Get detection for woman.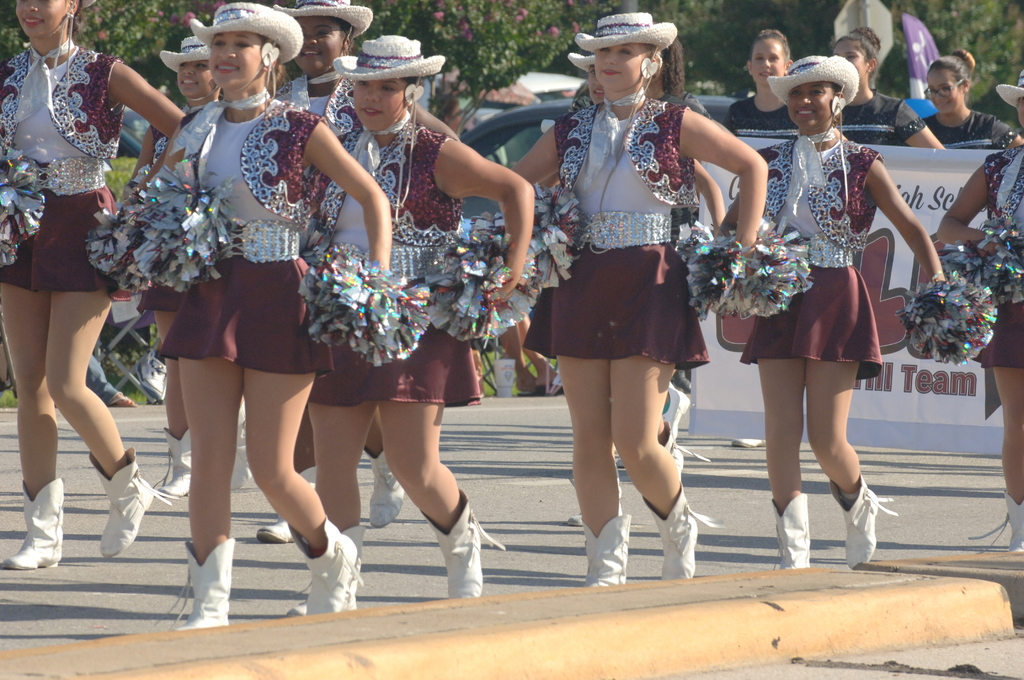
Detection: pyautogui.locateOnScreen(158, 1, 391, 629).
